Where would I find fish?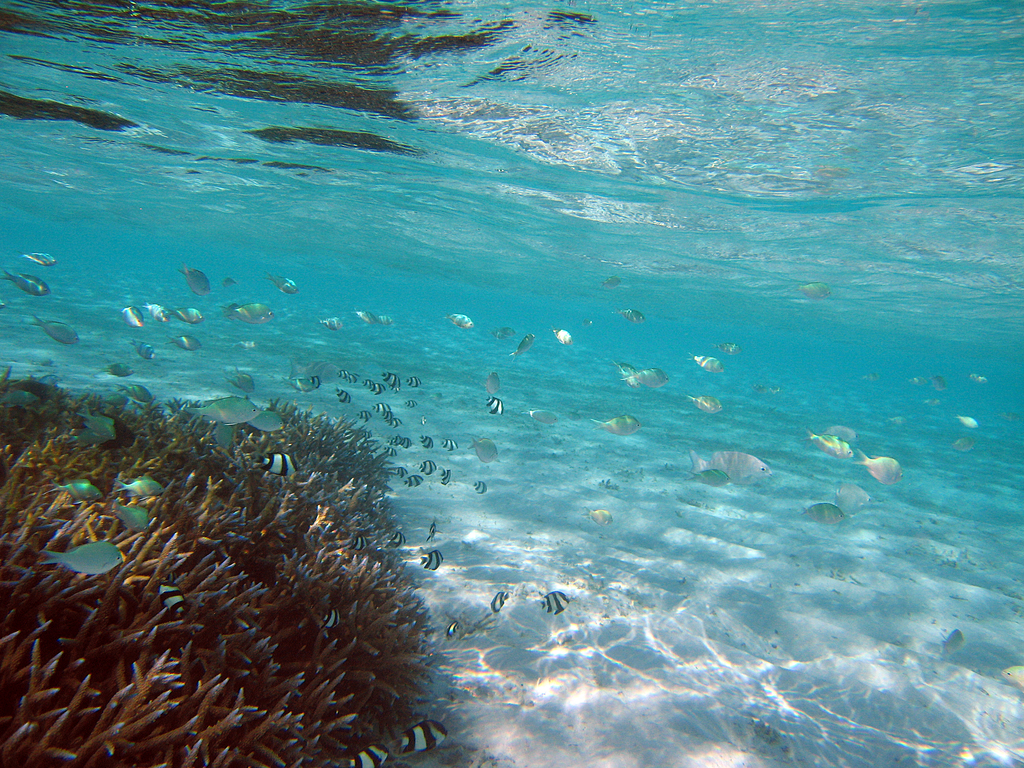
At x1=692 y1=450 x2=776 y2=484.
